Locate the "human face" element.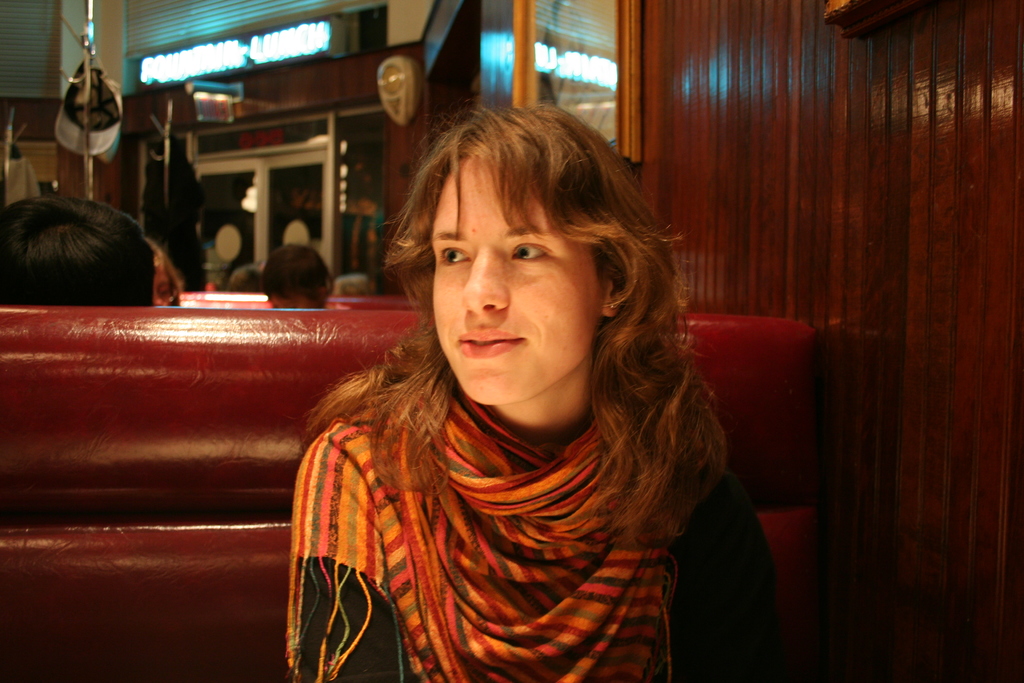
Element bbox: detection(428, 159, 599, 403).
